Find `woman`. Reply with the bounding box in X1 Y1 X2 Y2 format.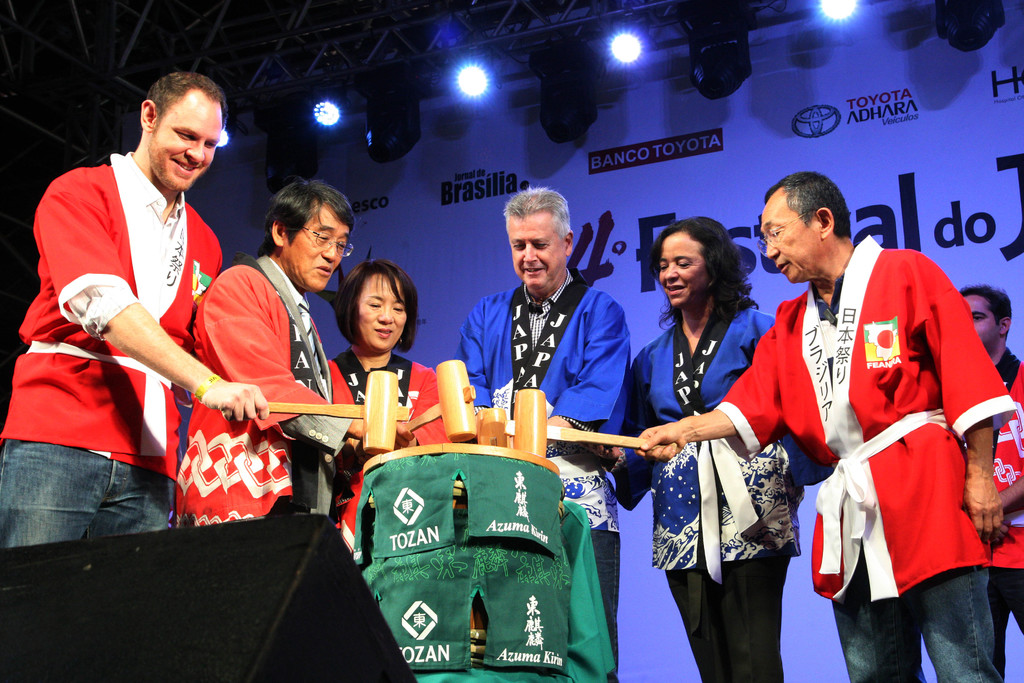
317 256 452 548.
